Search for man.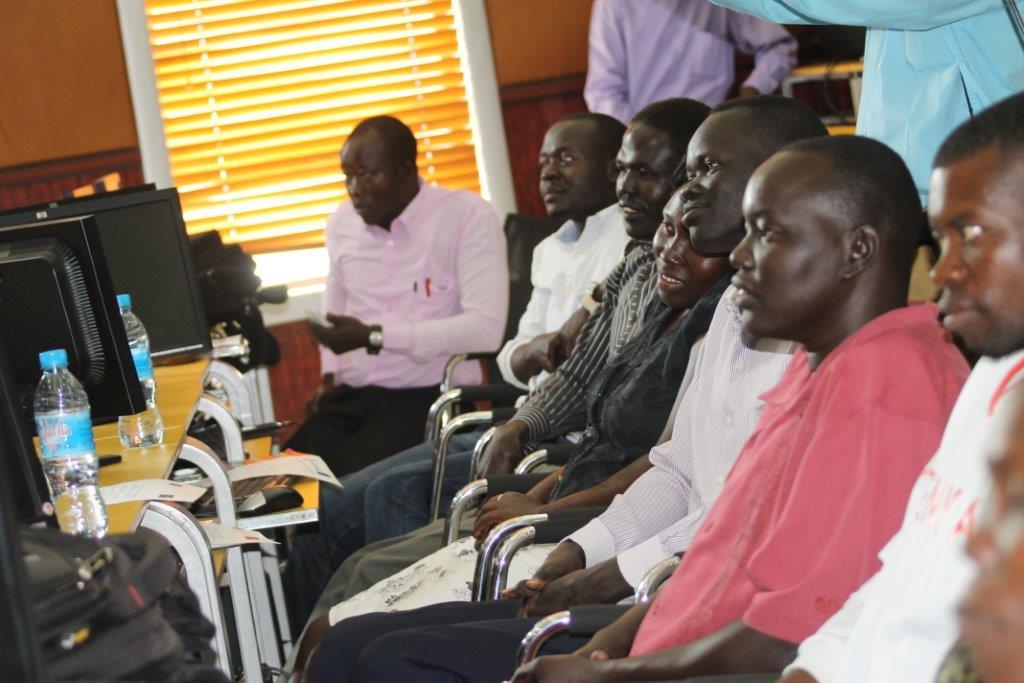
Found at <bbox>581, 0, 801, 128</bbox>.
